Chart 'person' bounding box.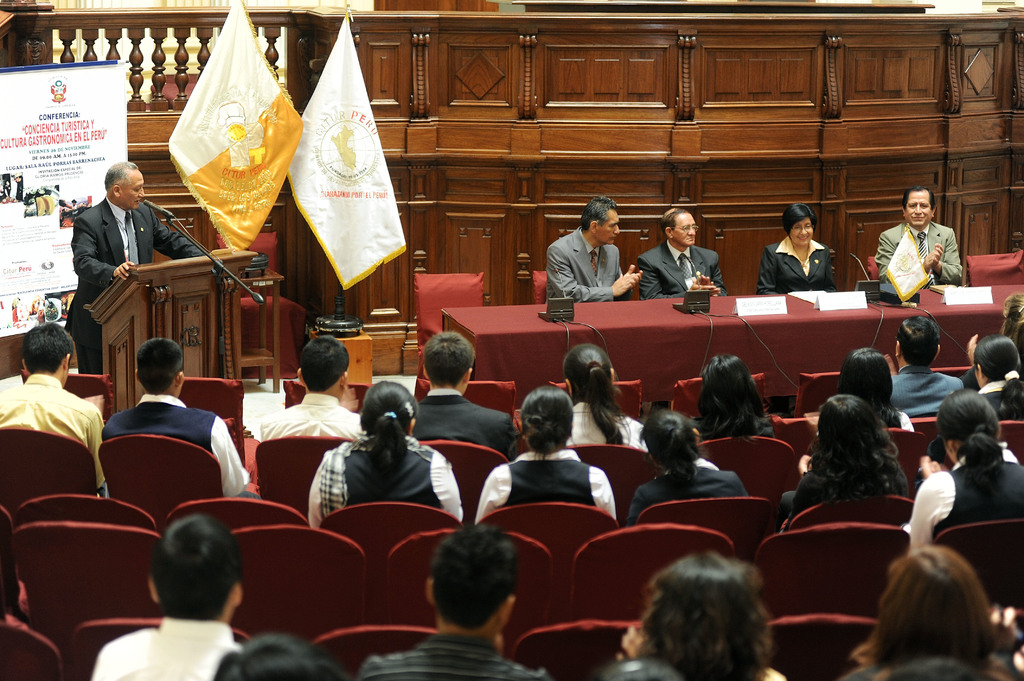
Charted: 754/203/835/296.
